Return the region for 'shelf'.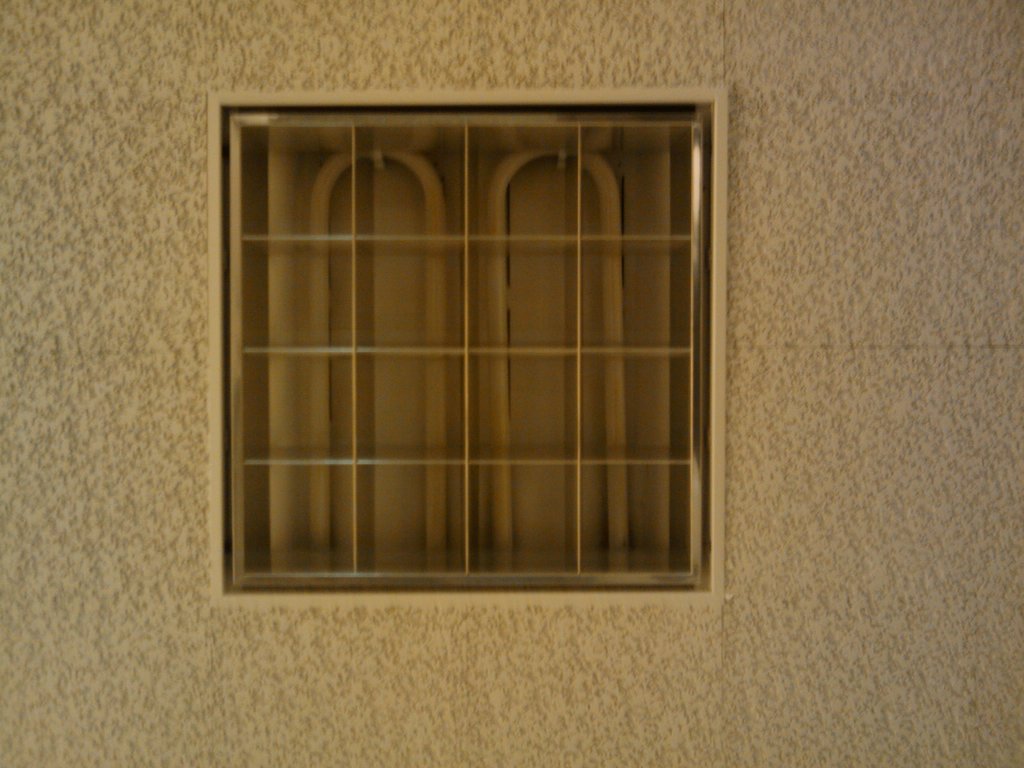
left=220, top=84, right=715, bottom=628.
